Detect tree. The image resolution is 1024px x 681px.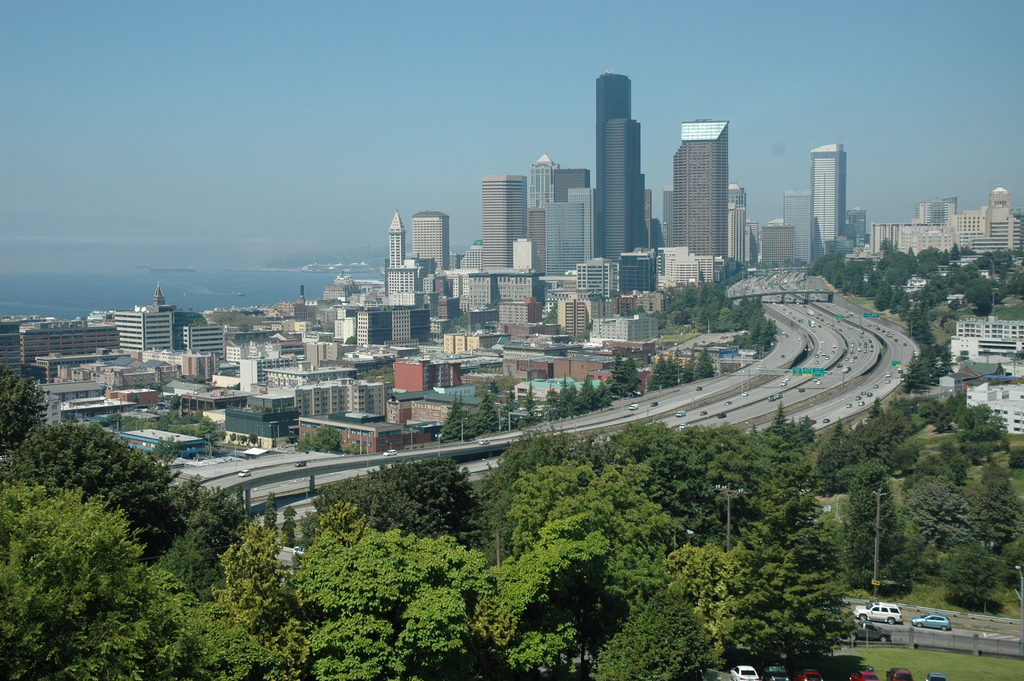
Rect(195, 414, 221, 451).
